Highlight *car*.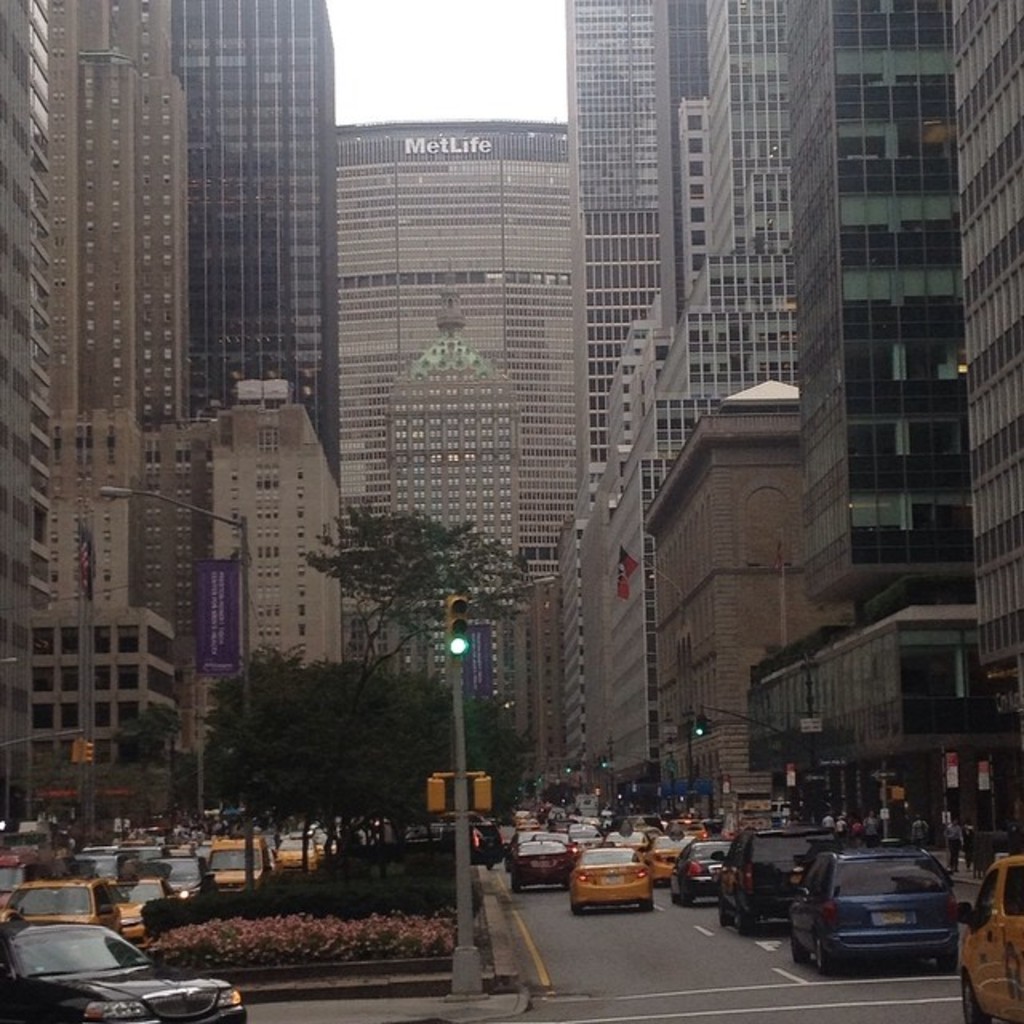
Highlighted region: detection(379, 819, 506, 869).
